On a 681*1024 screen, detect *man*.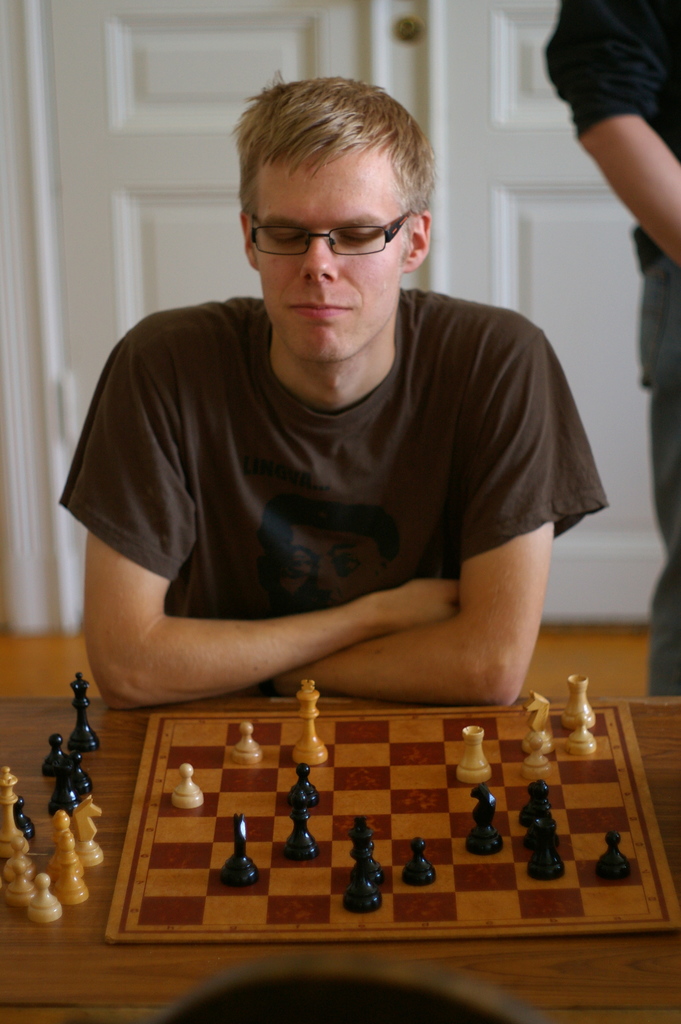
{"left": 50, "top": 68, "right": 620, "bottom": 716}.
